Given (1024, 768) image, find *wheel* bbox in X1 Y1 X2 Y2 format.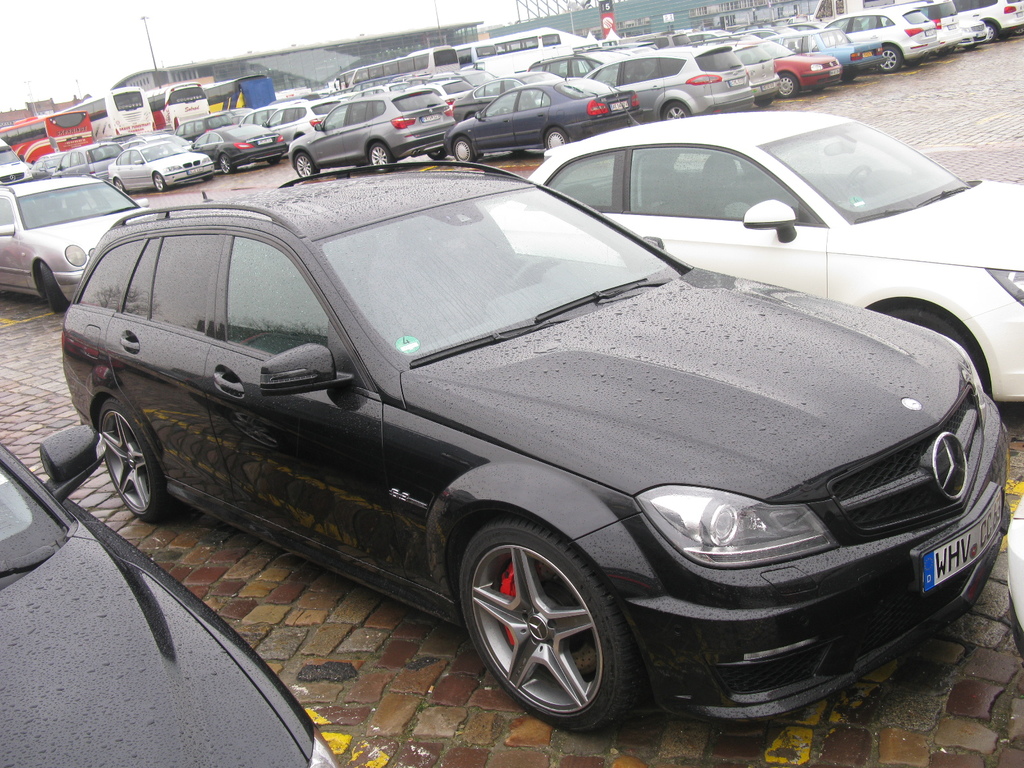
979 21 995 40.
